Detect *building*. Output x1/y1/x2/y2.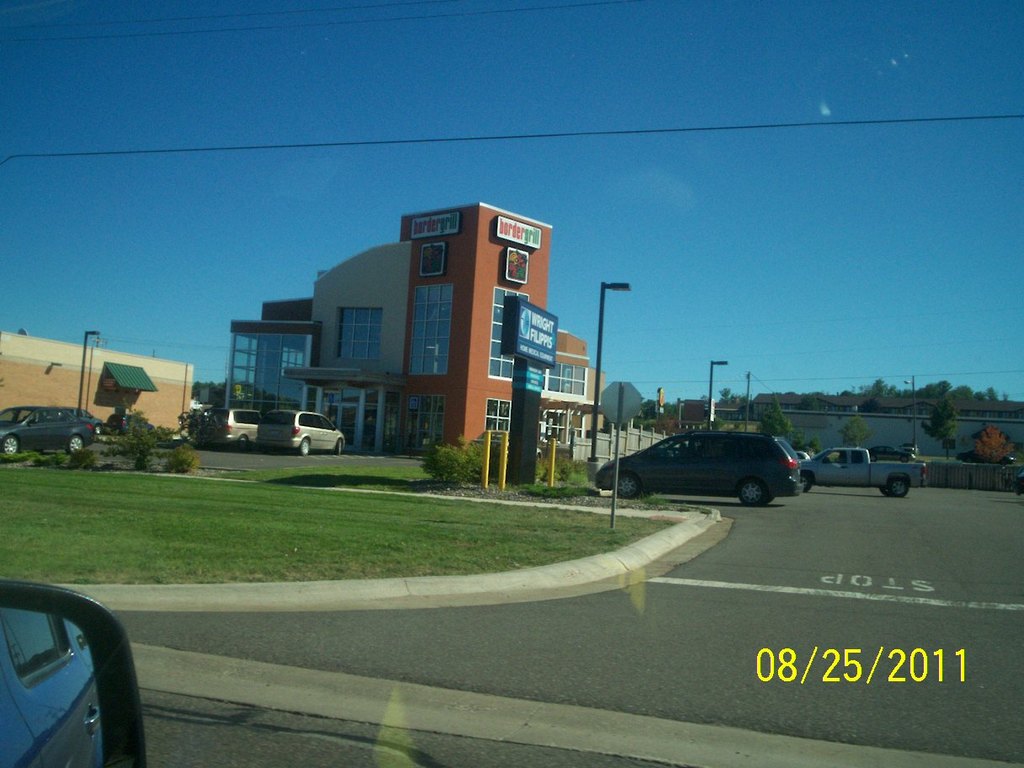
0/328/193/443.
